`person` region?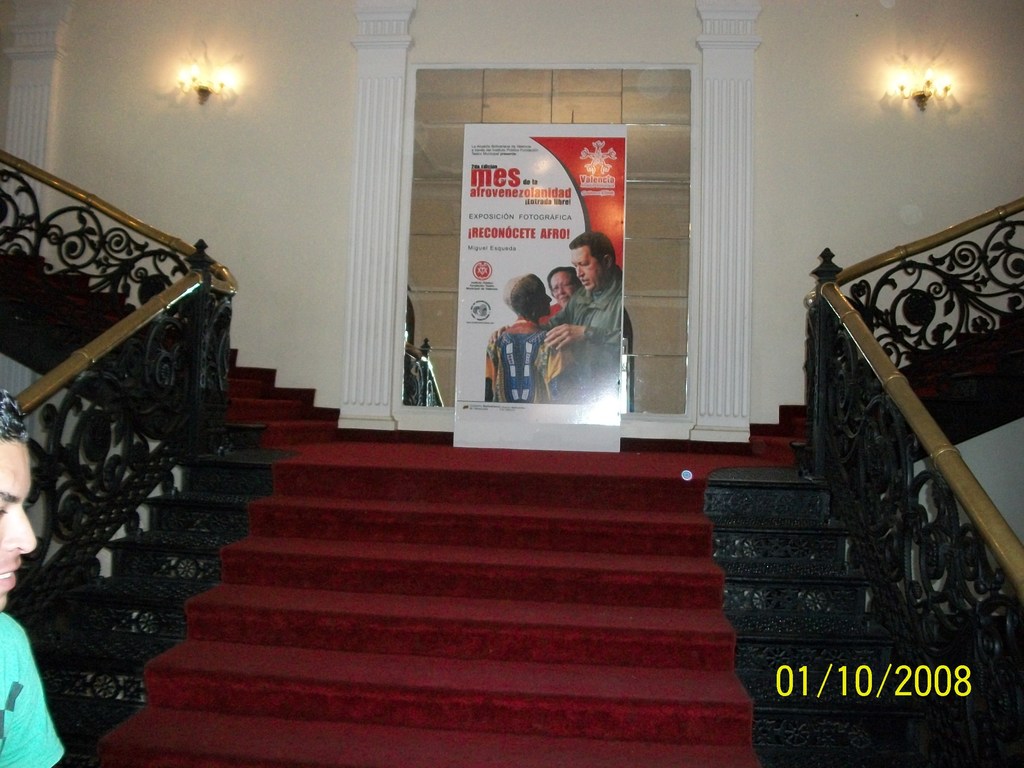
(left=0, top=389, right=77, bottom=767)
